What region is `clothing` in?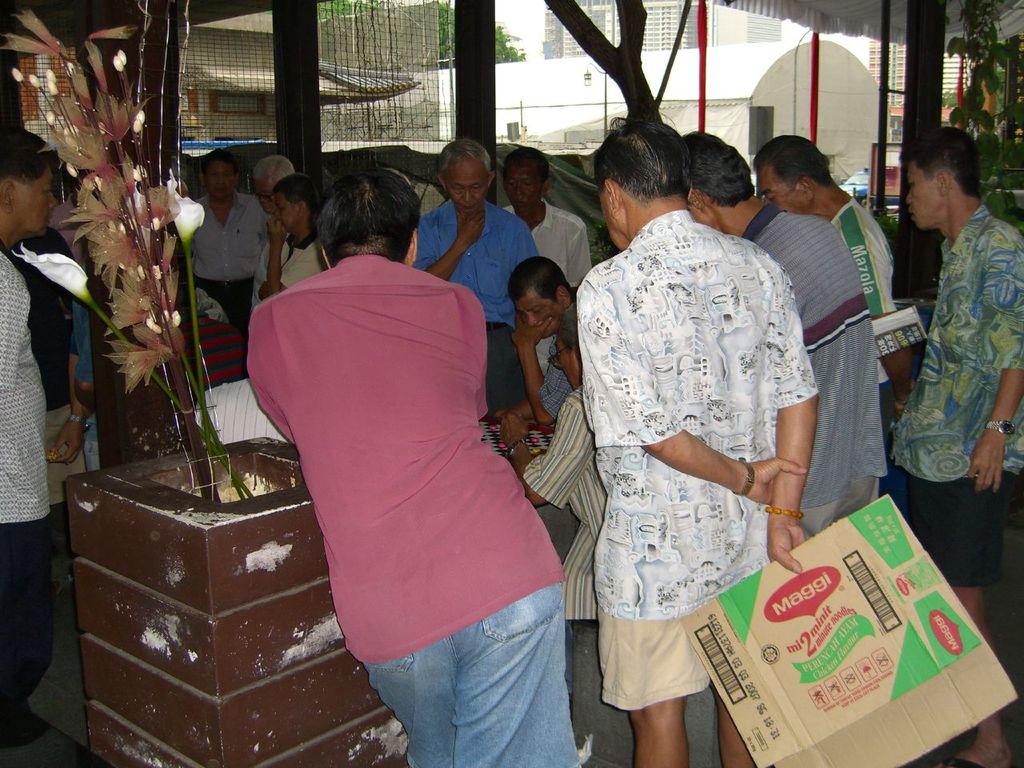
locate(481, 330, 521, 410).
